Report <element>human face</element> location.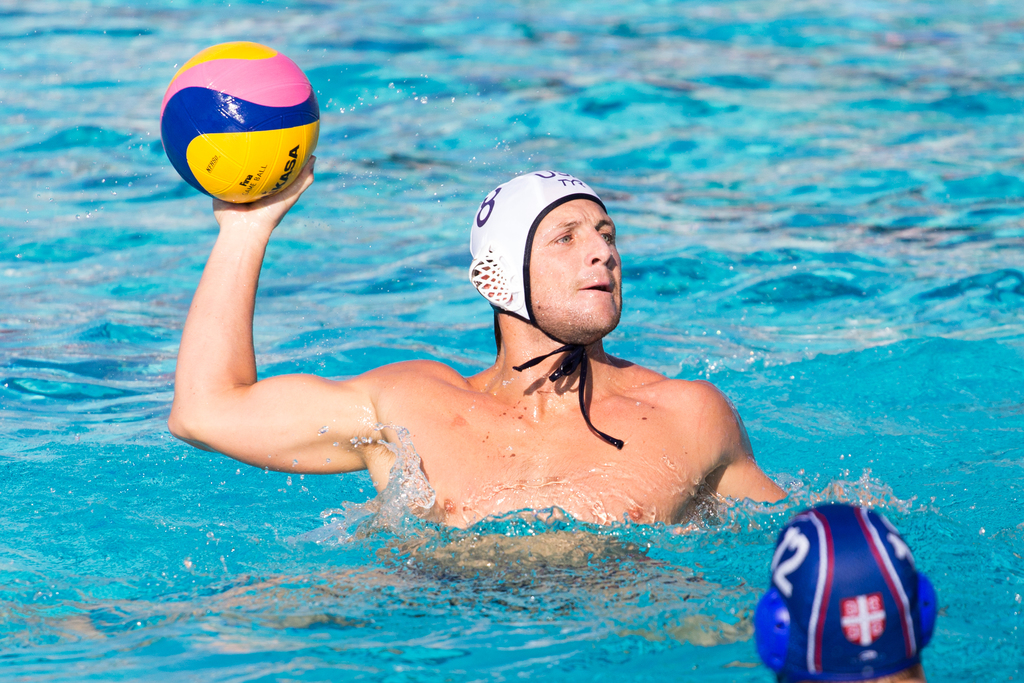
Report: 528/198/621/342.
